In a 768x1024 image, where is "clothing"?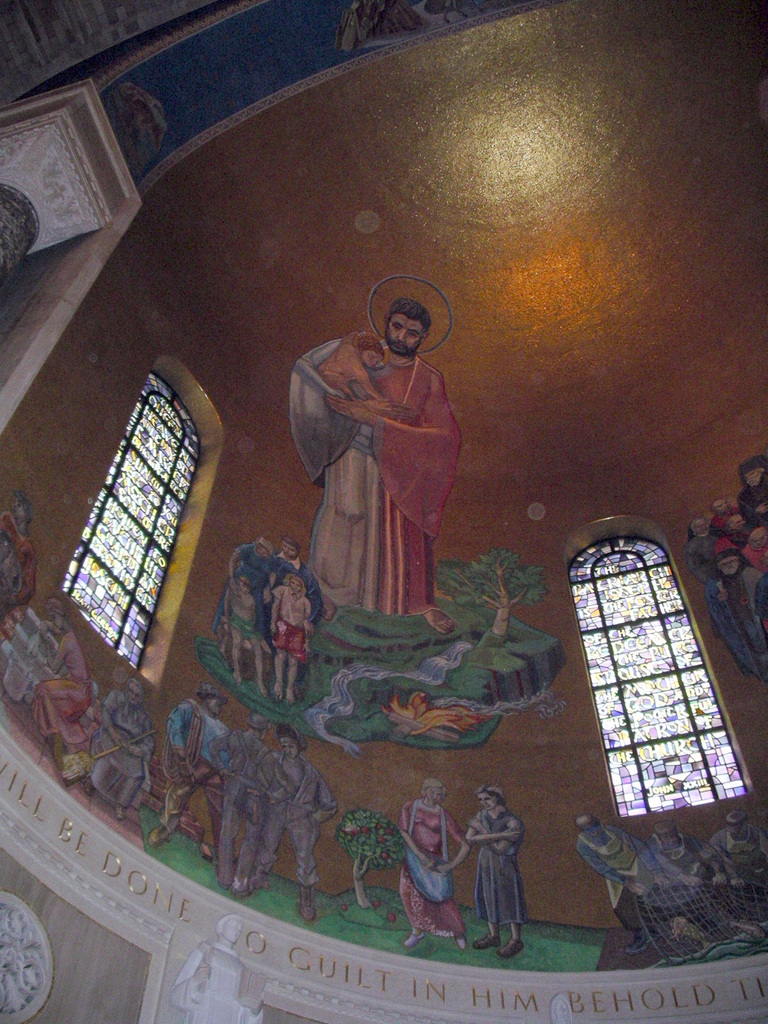
bbox(163, 689, 232, 836).
